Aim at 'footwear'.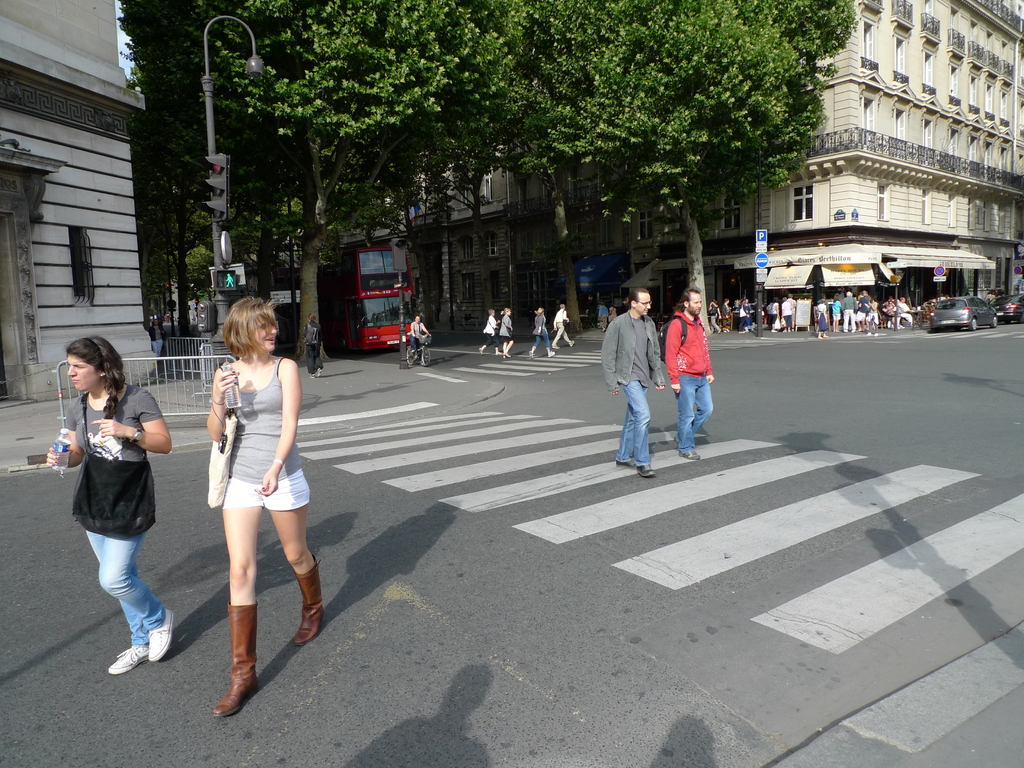
Aimed at Rect(147, 607, 175, 664).
